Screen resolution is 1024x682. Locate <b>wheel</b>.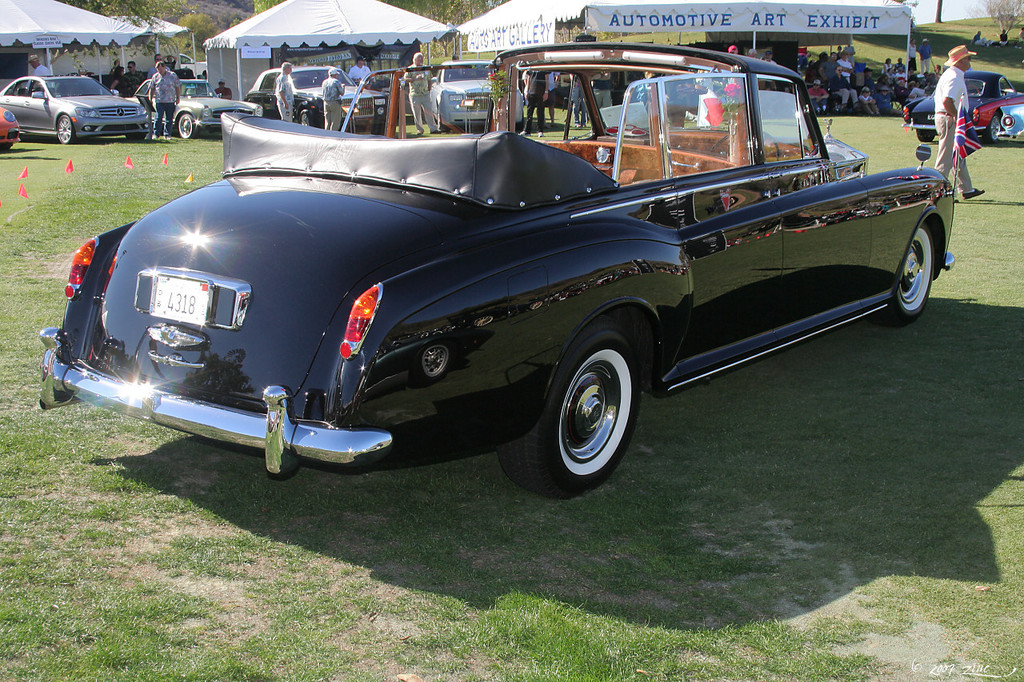
detection(888, 226, 934, 320).
